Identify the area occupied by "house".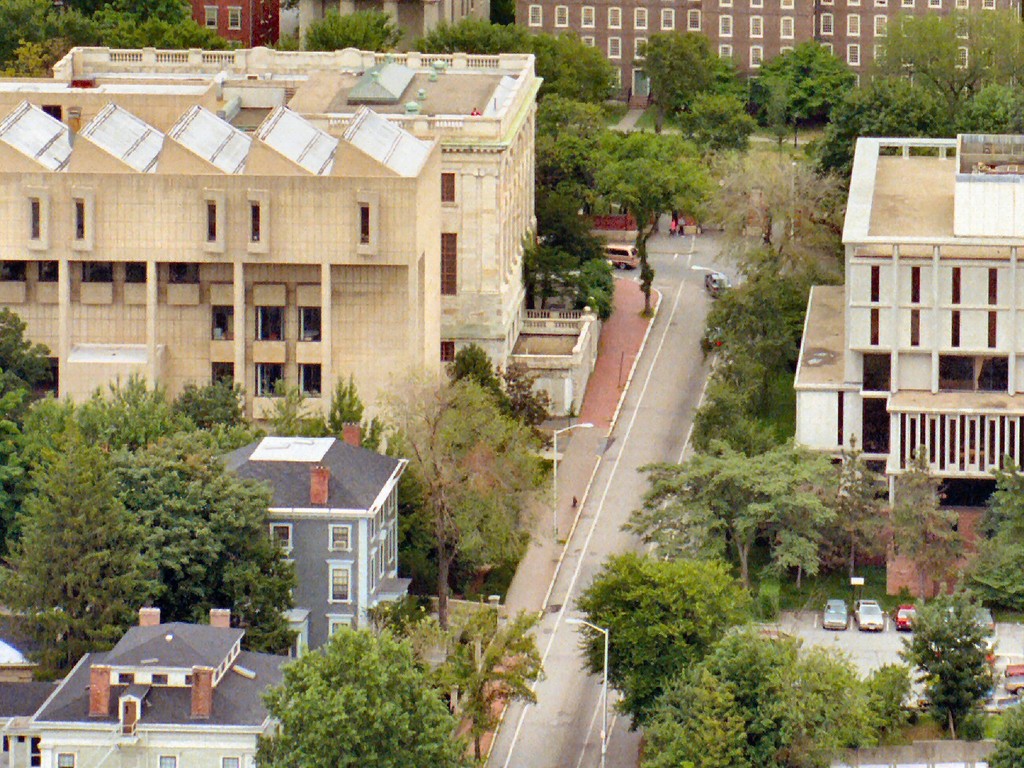
Area: x1=496 y1=0 x2=1023 y2=122.
